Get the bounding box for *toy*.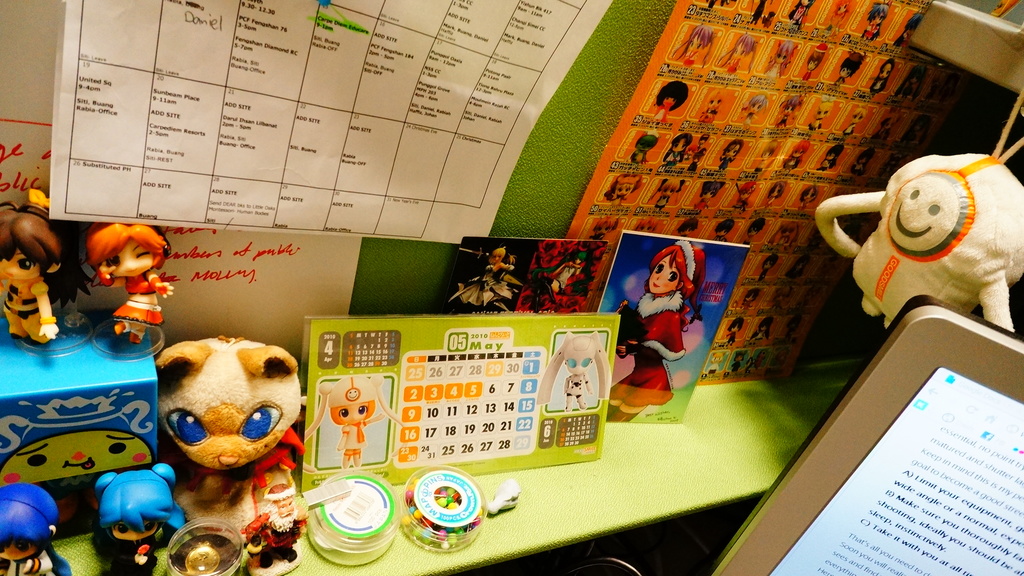
(x1=0, y1=187, x2=93, y2=347).
